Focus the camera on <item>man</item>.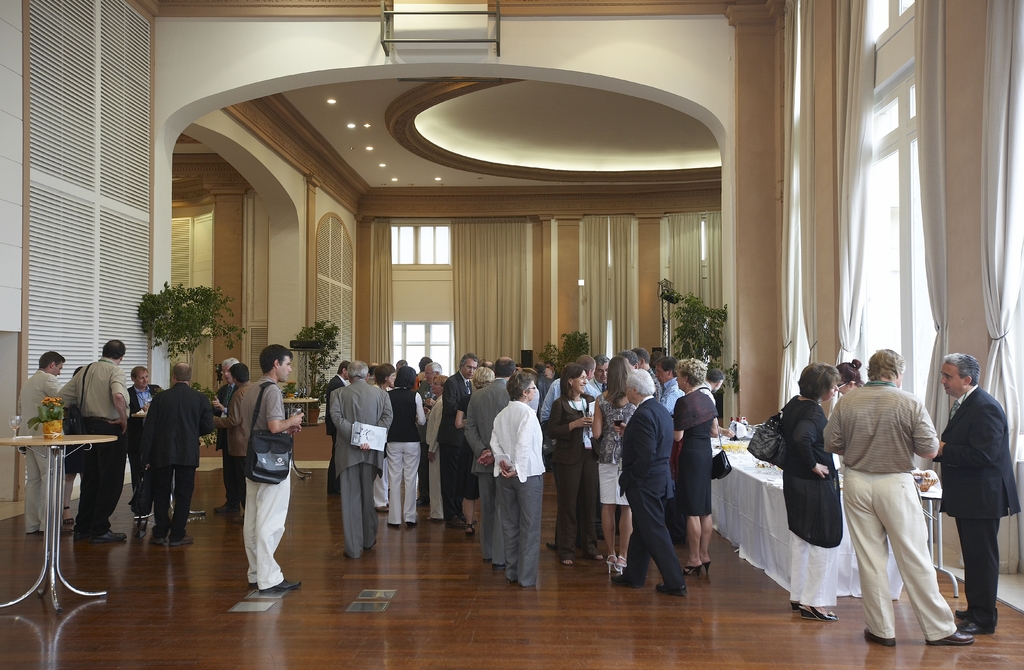
Focus region: <region>632, 346, 665, 402</region>.
